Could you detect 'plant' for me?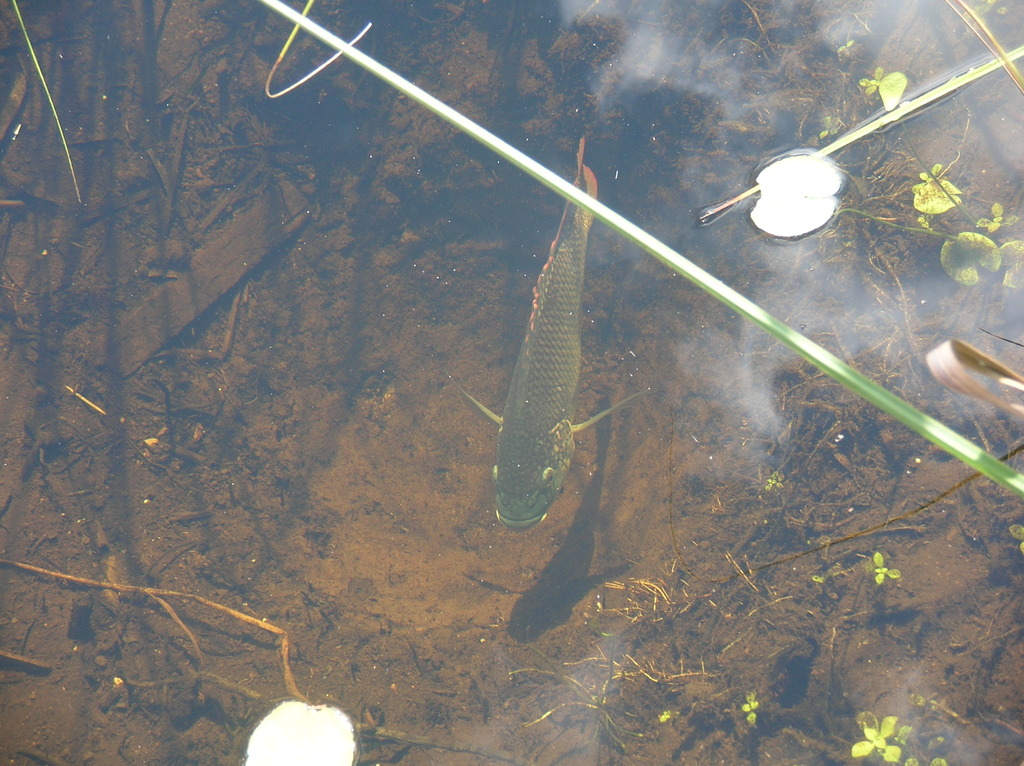
Detection result: <region>731, 685, 764, 726</region>.
